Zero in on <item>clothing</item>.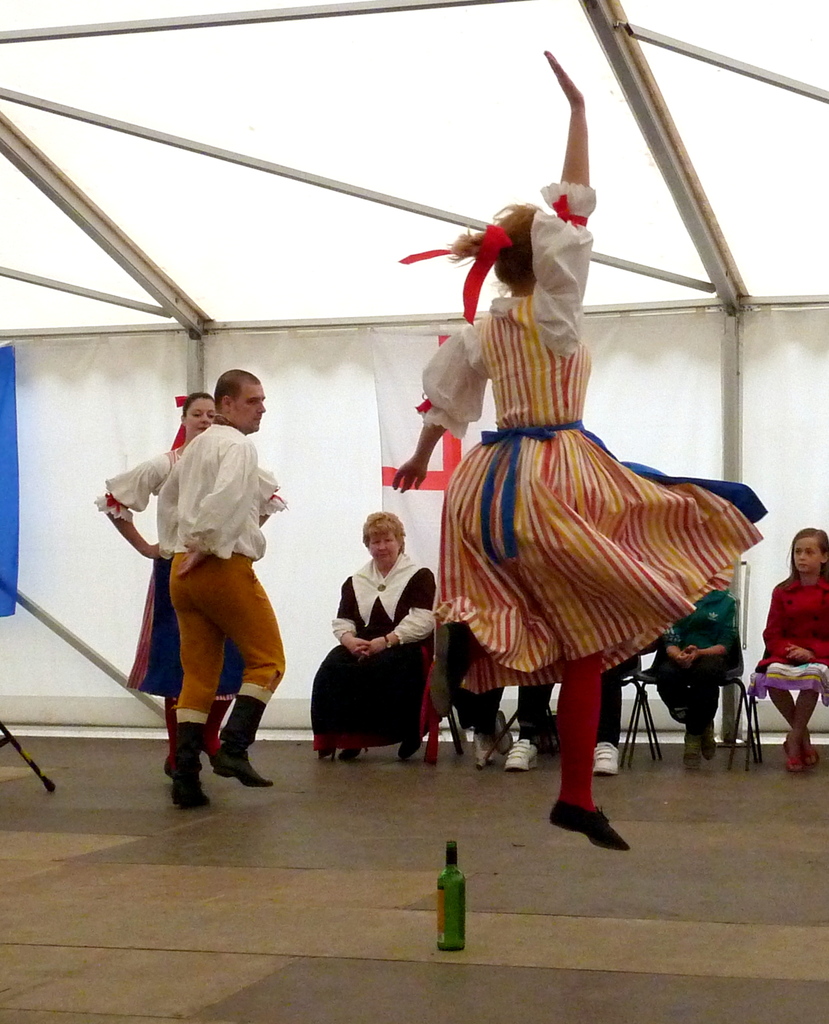
Zeroed in: l=303, t=550, r=430, b=751.
